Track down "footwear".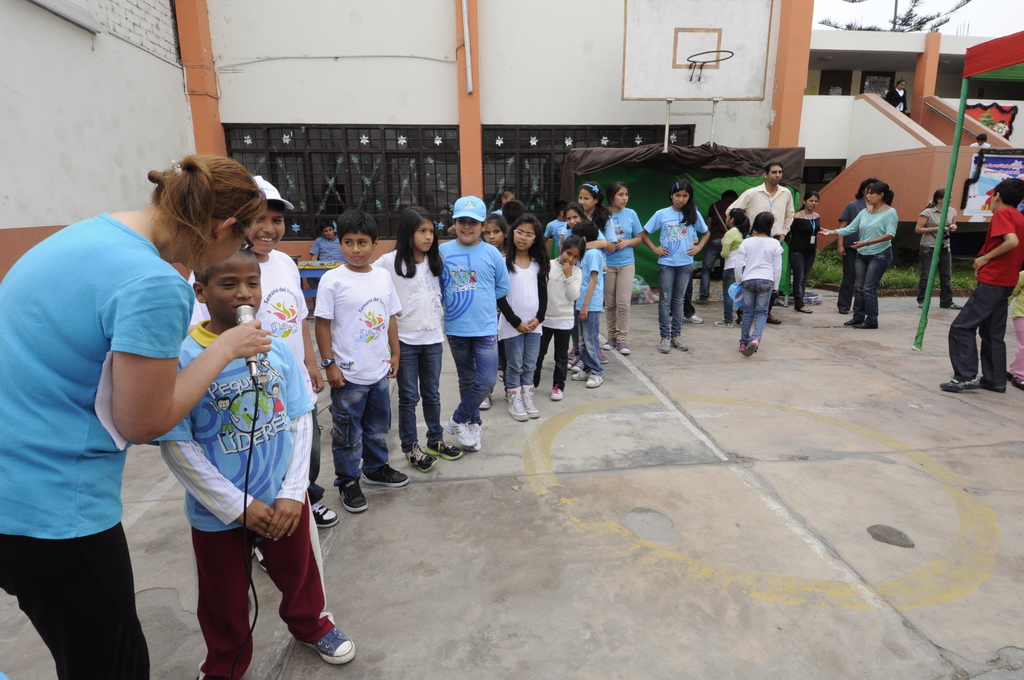
Tracked to x1=406 y1=444 x2=434 y2=470.
